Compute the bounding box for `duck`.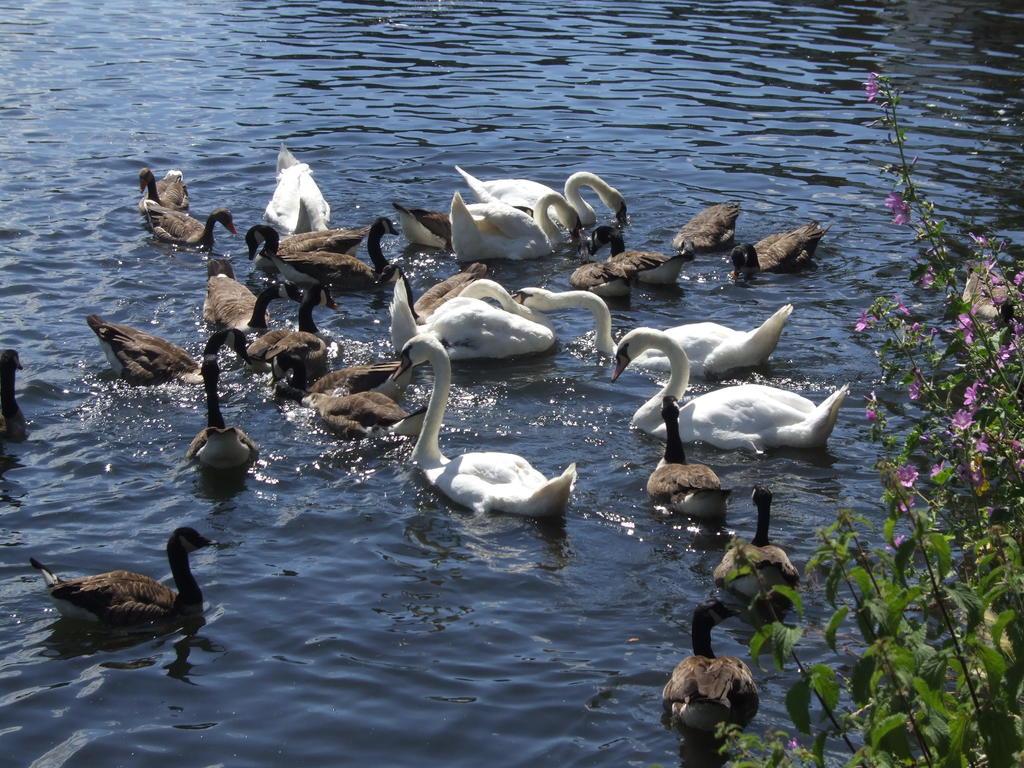
region(0, 344, 44, 435).
